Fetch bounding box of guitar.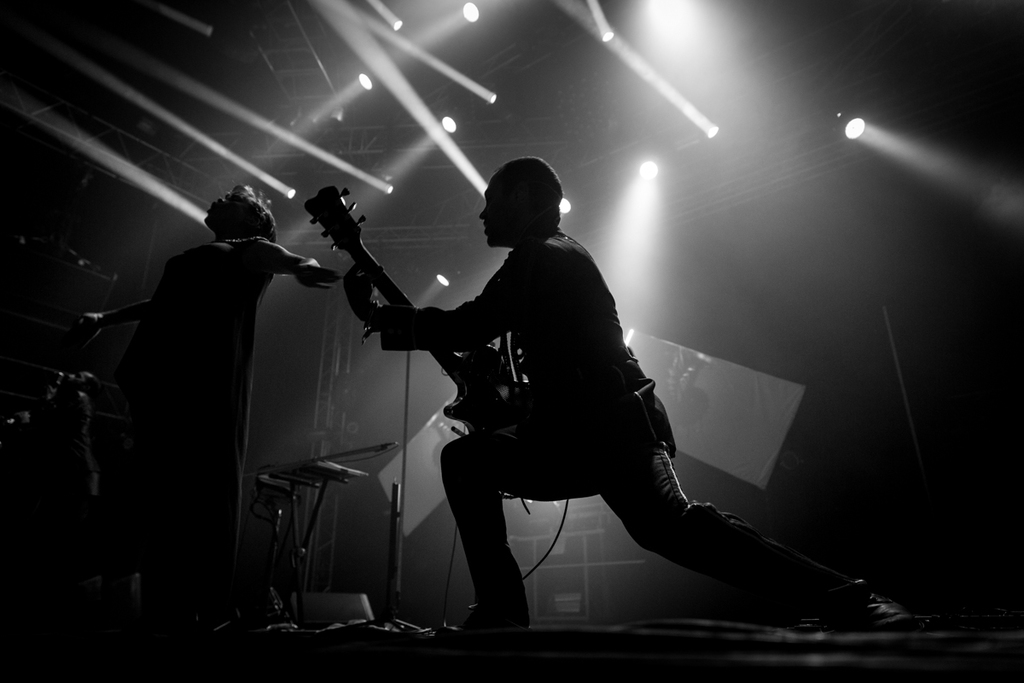
Bbox: [305, 181, 533, 502].
